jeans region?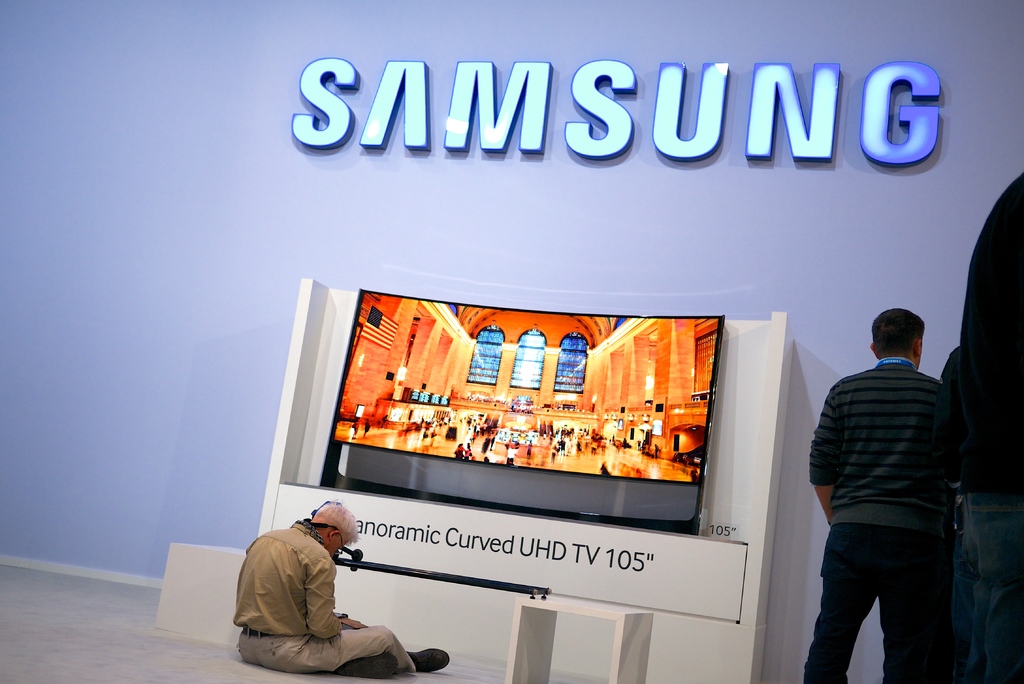
detection(803, 514, 950, 677)
